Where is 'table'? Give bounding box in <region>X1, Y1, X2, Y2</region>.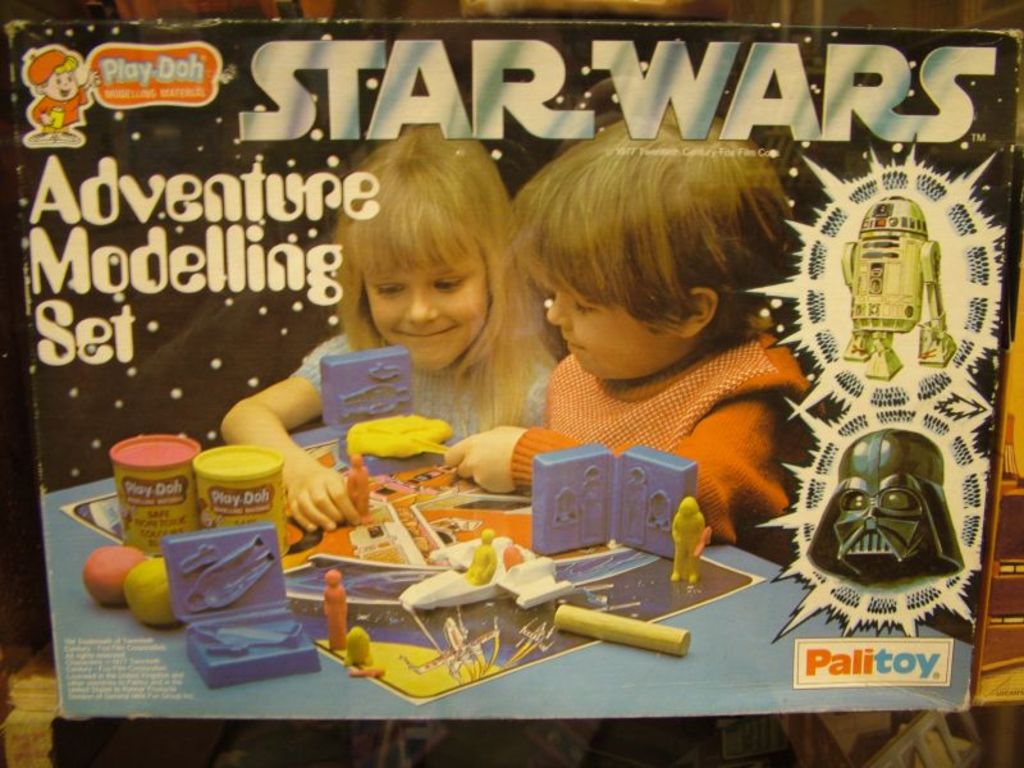
<region>41, 426, 972, 721</region>.
